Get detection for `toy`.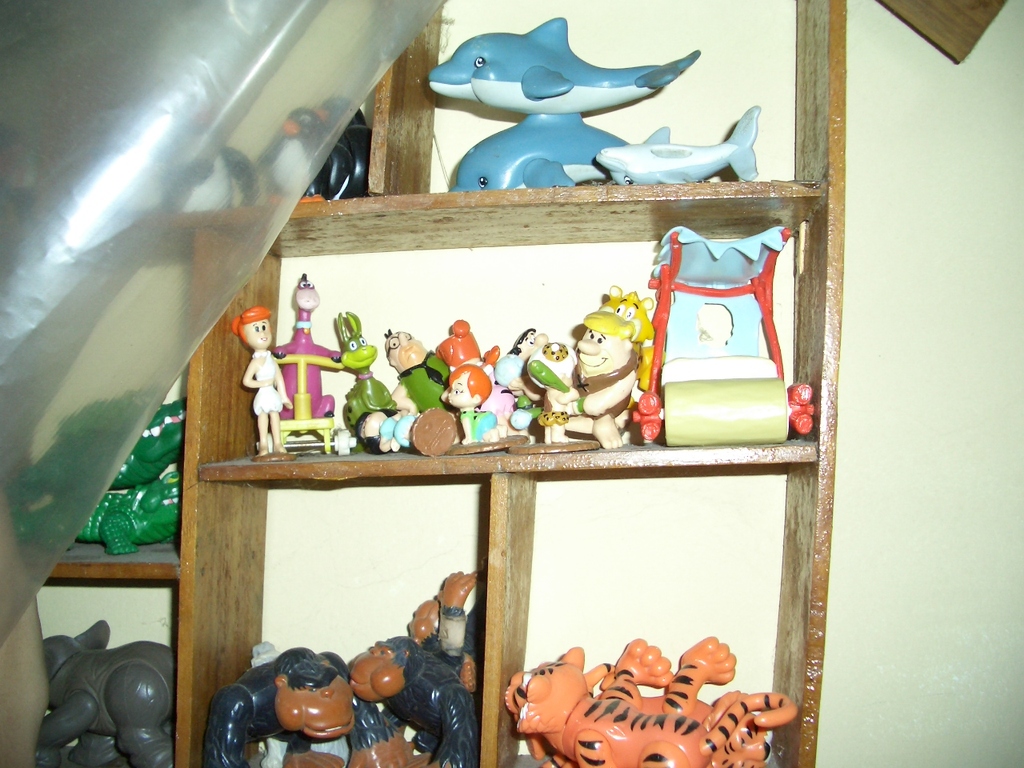
Detection: 590 107 759 190.
